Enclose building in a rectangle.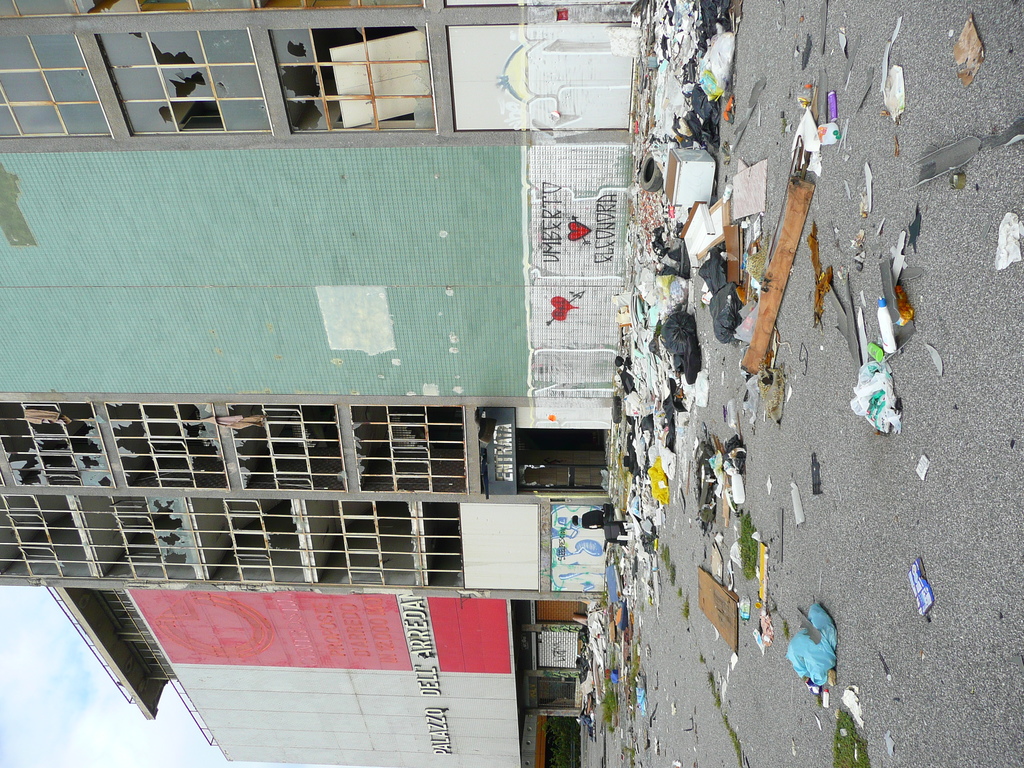
rect(44, 586, 607, 767).
